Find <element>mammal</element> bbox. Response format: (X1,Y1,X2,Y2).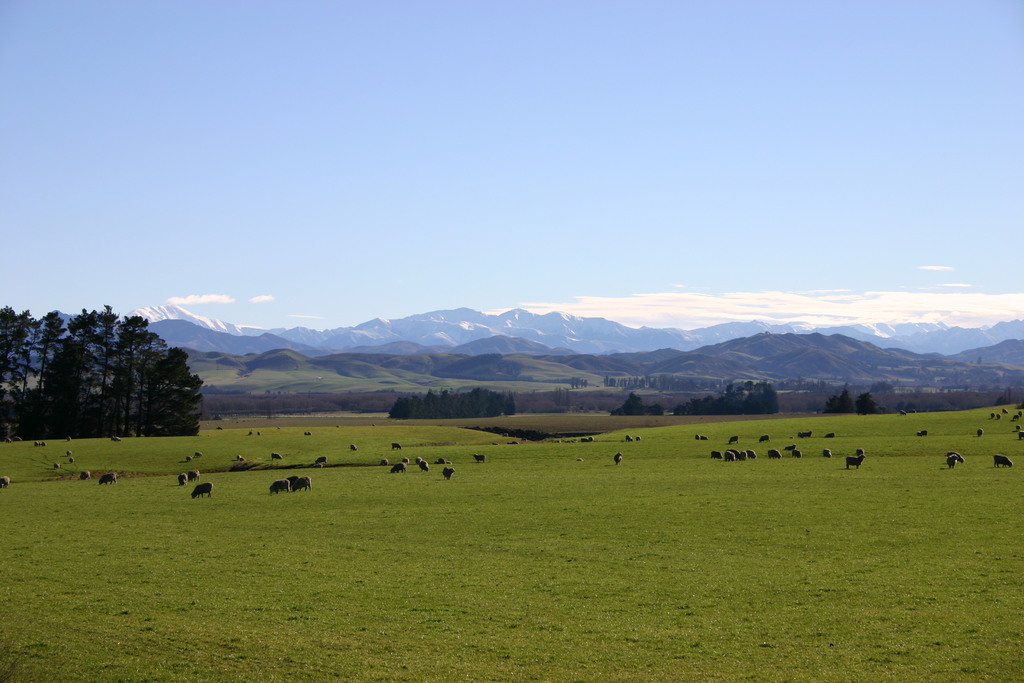
(33,439,38,446).
